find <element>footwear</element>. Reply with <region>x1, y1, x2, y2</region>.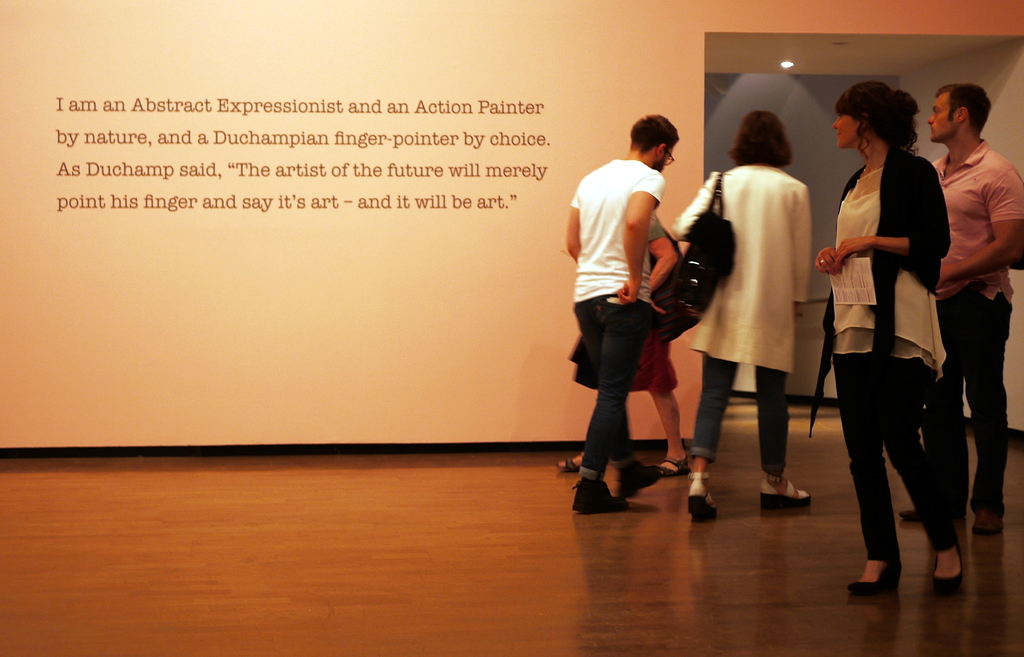
<region>572, 481, 629, 511</region>.
